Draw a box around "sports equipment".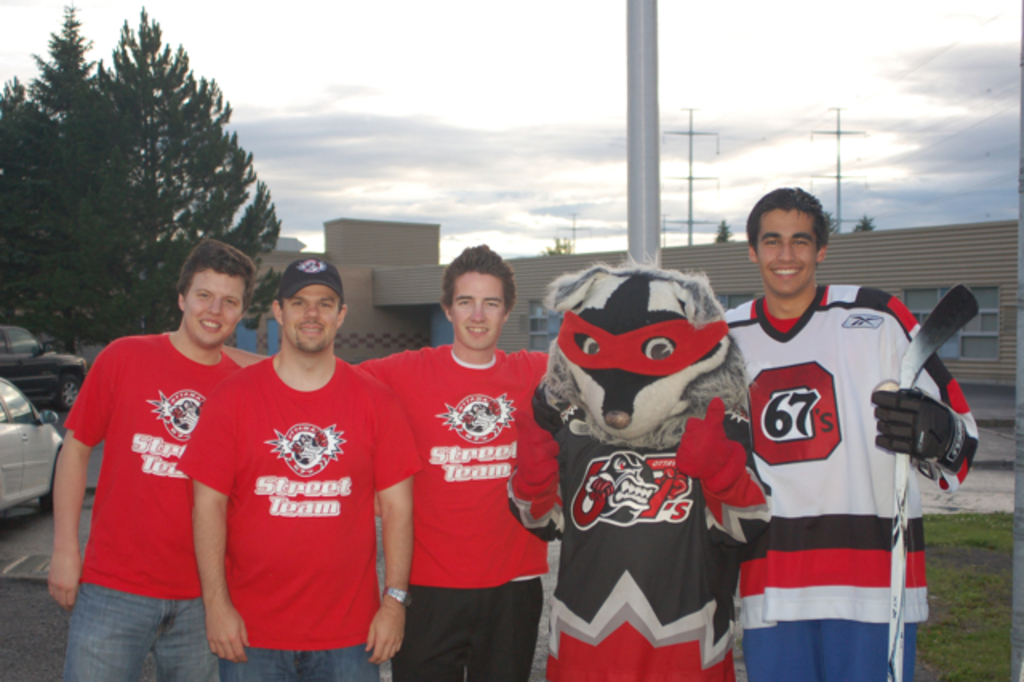
{"left": 869, "top": 378, "right": 960, "bottom": 480}.
